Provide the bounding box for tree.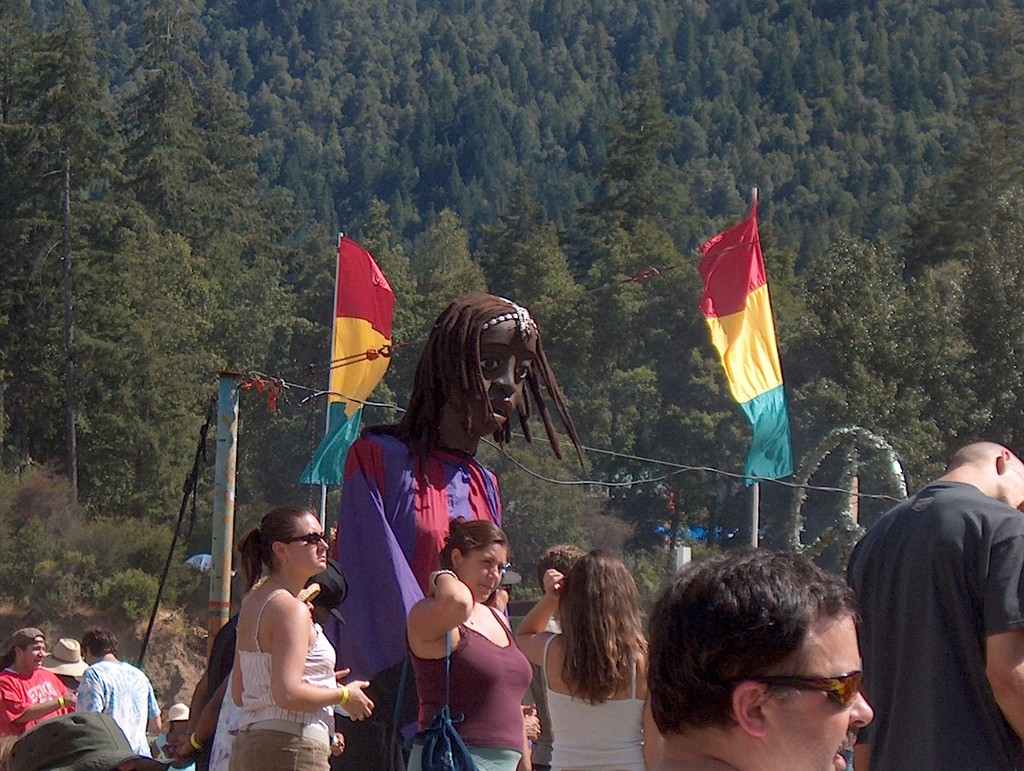
region(290, 220, 385, 416).
